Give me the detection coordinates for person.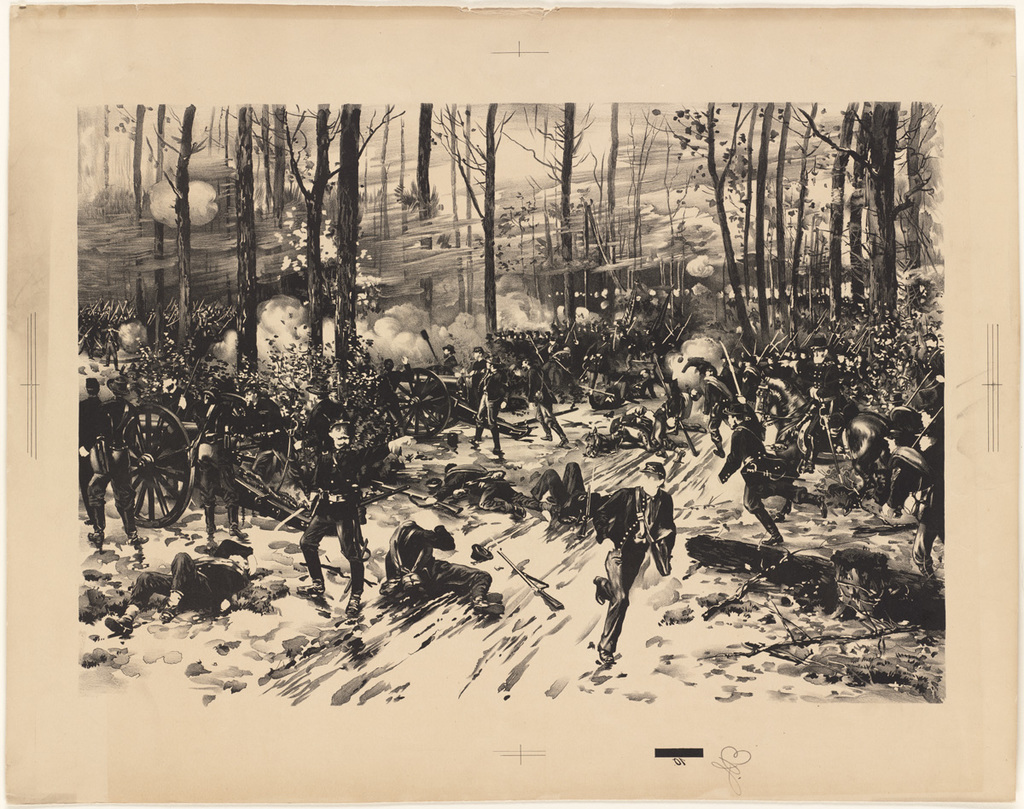
(105,531,252,626).
